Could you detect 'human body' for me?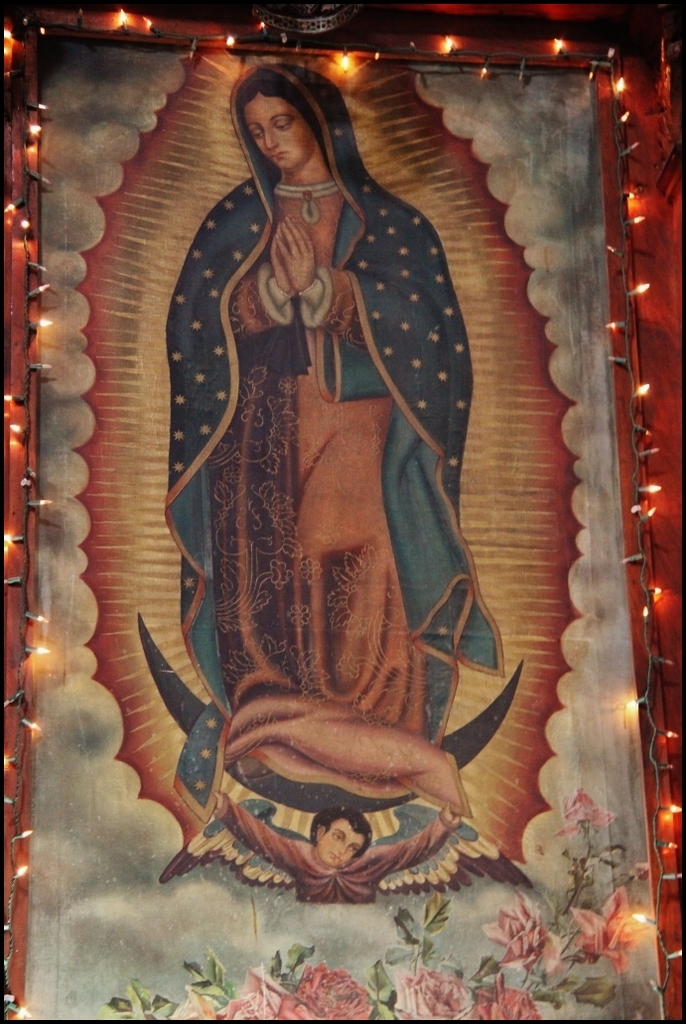
Detection result: x1=176, y1=54, x2=450, y2=854.
